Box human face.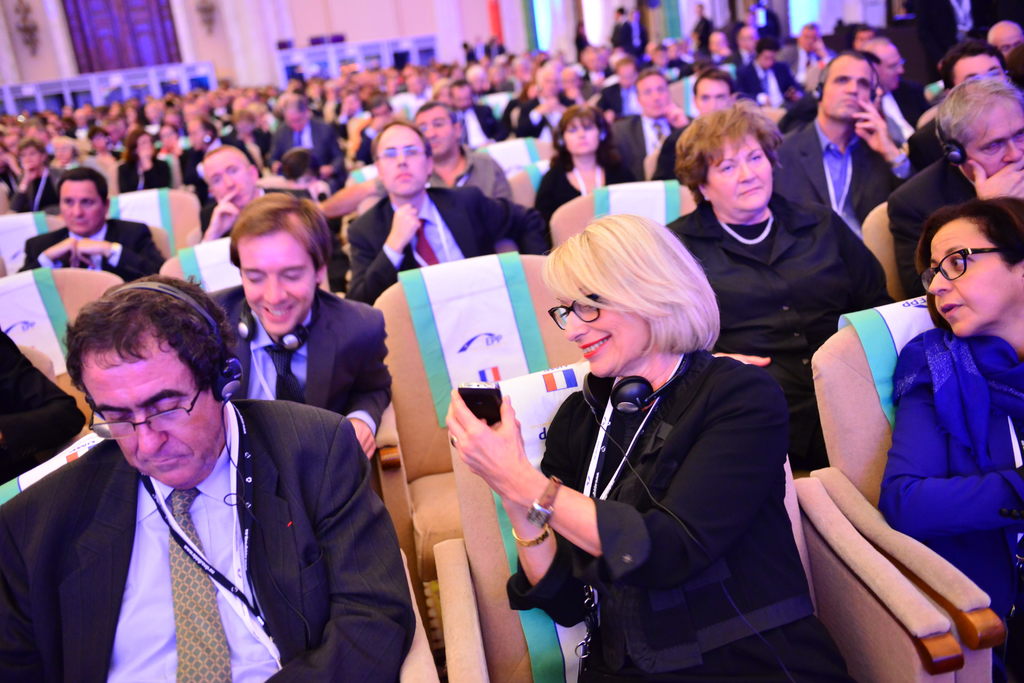
[x1=871, y1=44, x2=901, y2=91].
